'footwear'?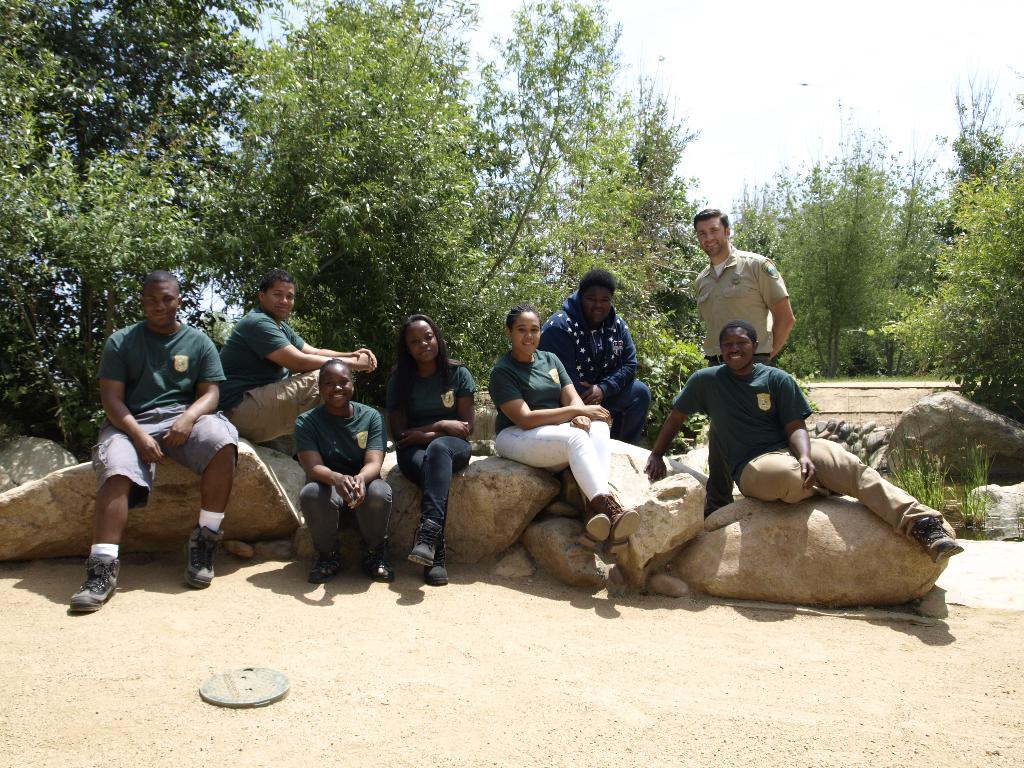
select_region(184, 523, 223, 586)
